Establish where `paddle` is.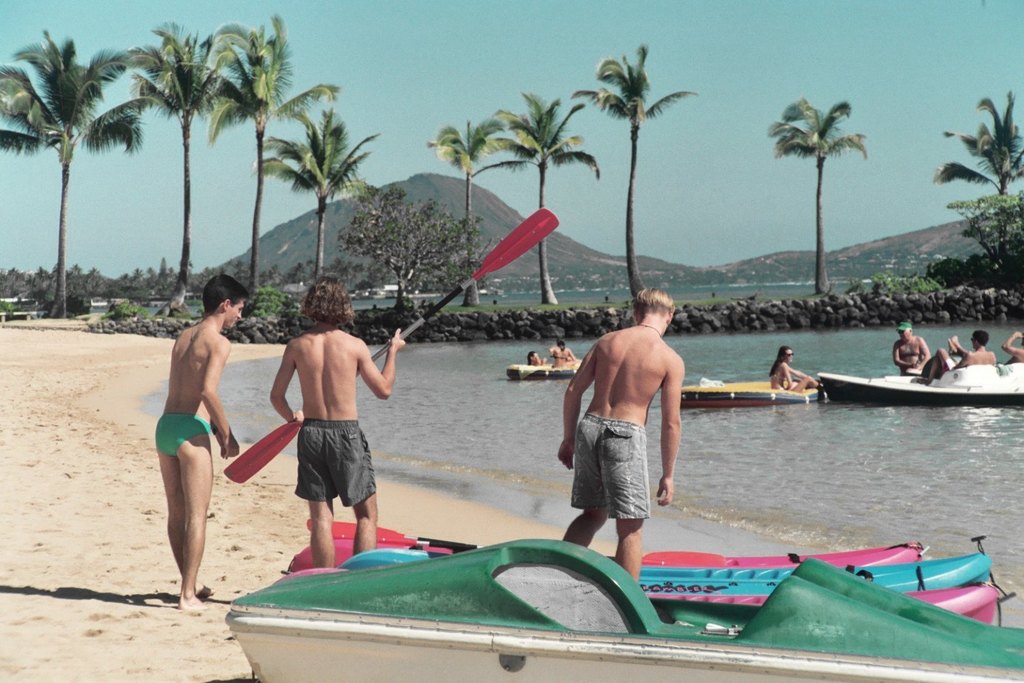
Established at (306, 518, 482, 548).
